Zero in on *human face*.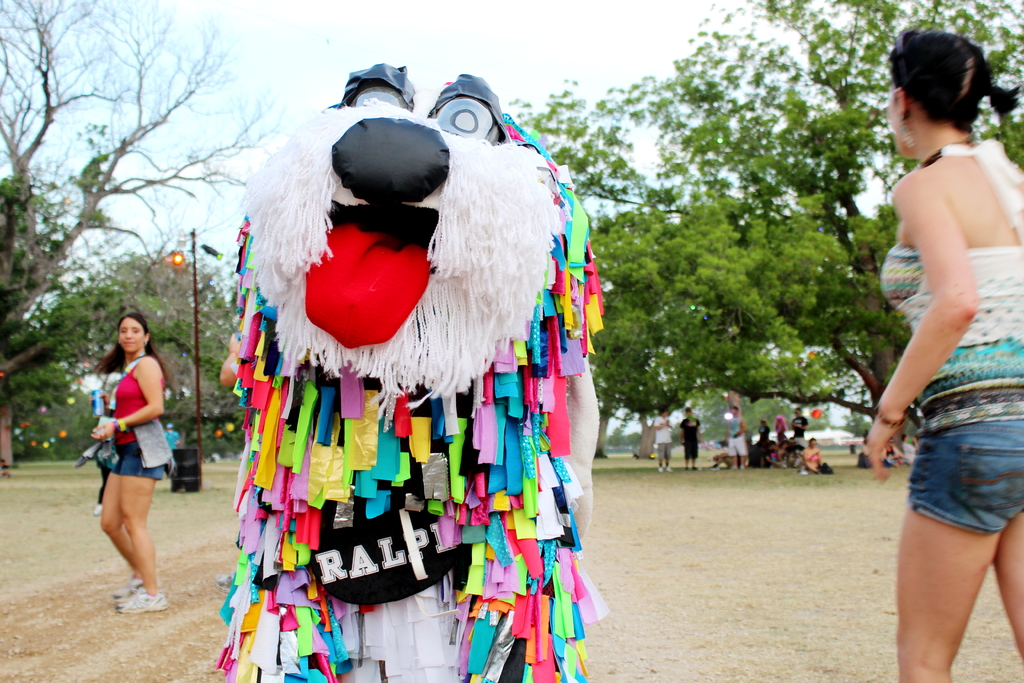
Zeroed in: (891, 88, 908, 156).
